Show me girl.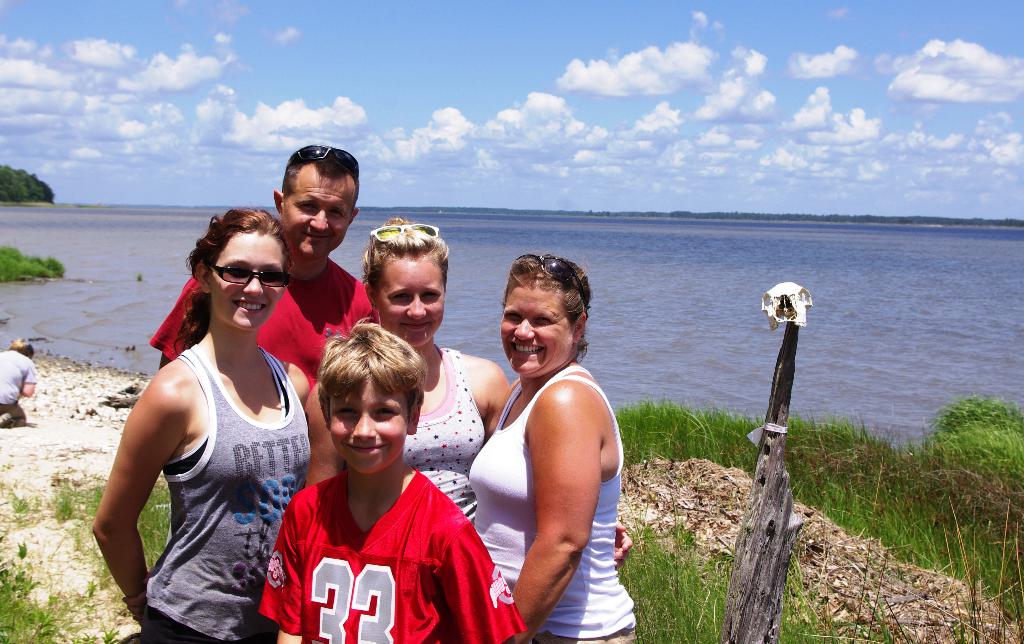
girl is here: left=88, top=201, right=311, bottom=642.
